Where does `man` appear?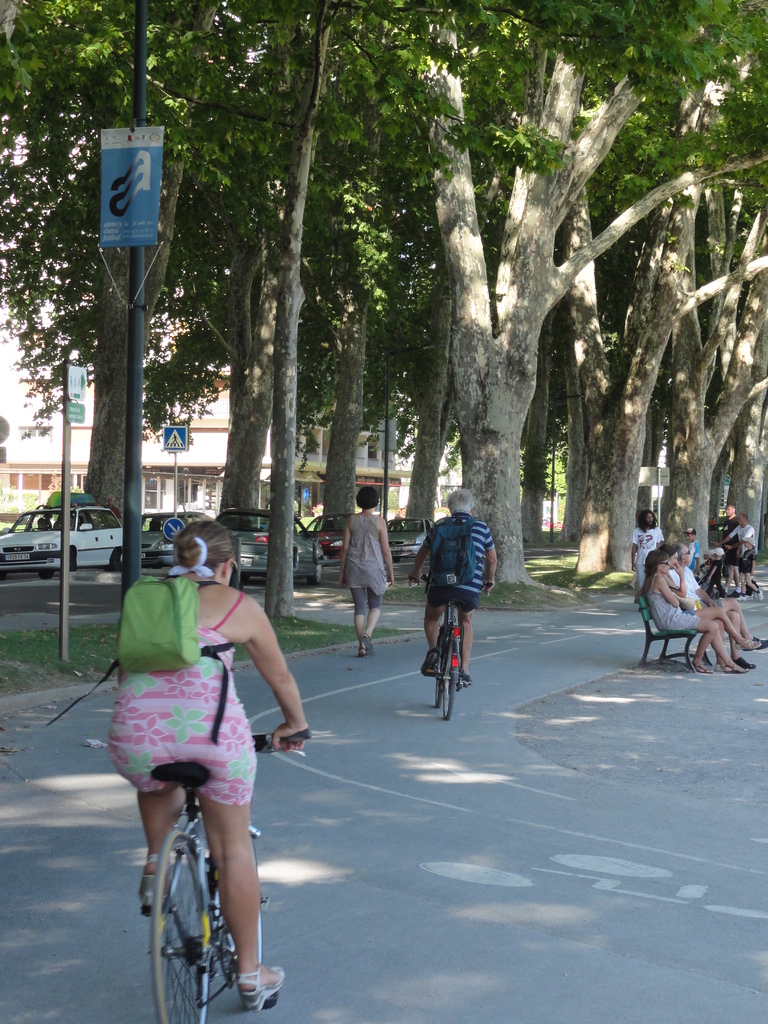
Appears at <box>408,490,494,689</box>.
